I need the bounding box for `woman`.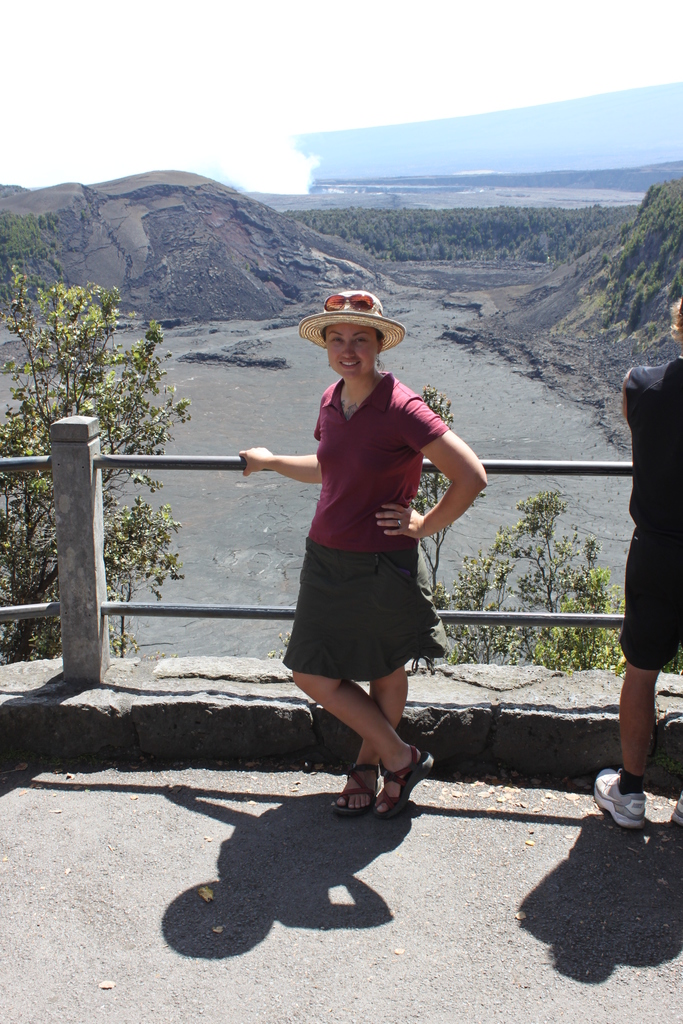
Here it is: rect(246, 298, 473, 836).
